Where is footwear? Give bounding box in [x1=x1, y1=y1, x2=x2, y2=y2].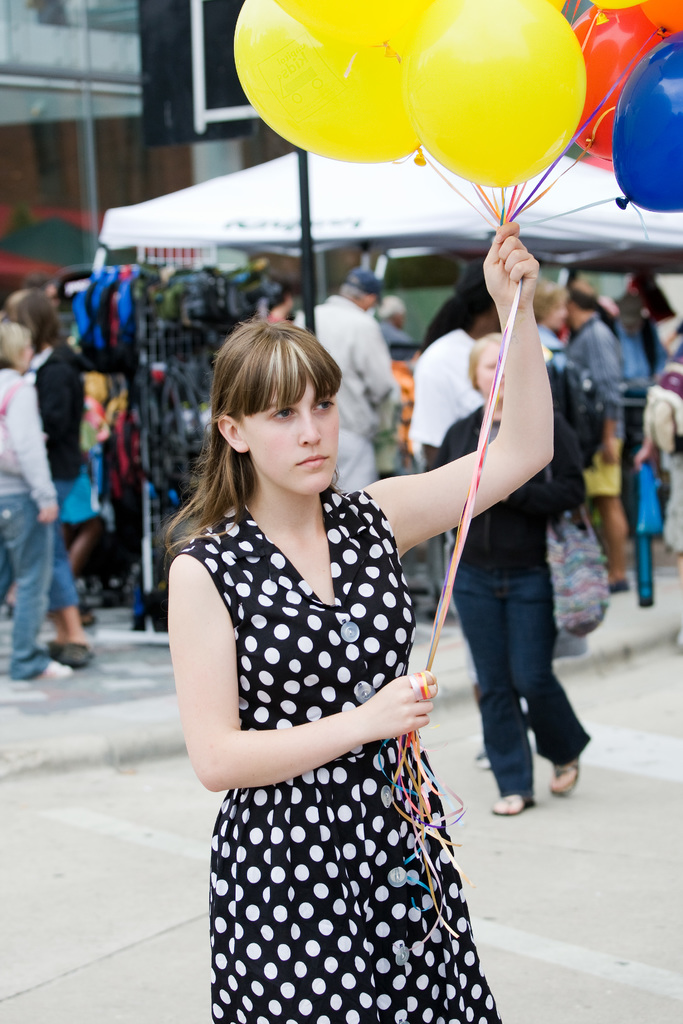
[x1=548, y1=751, x2=585, y2=800].
